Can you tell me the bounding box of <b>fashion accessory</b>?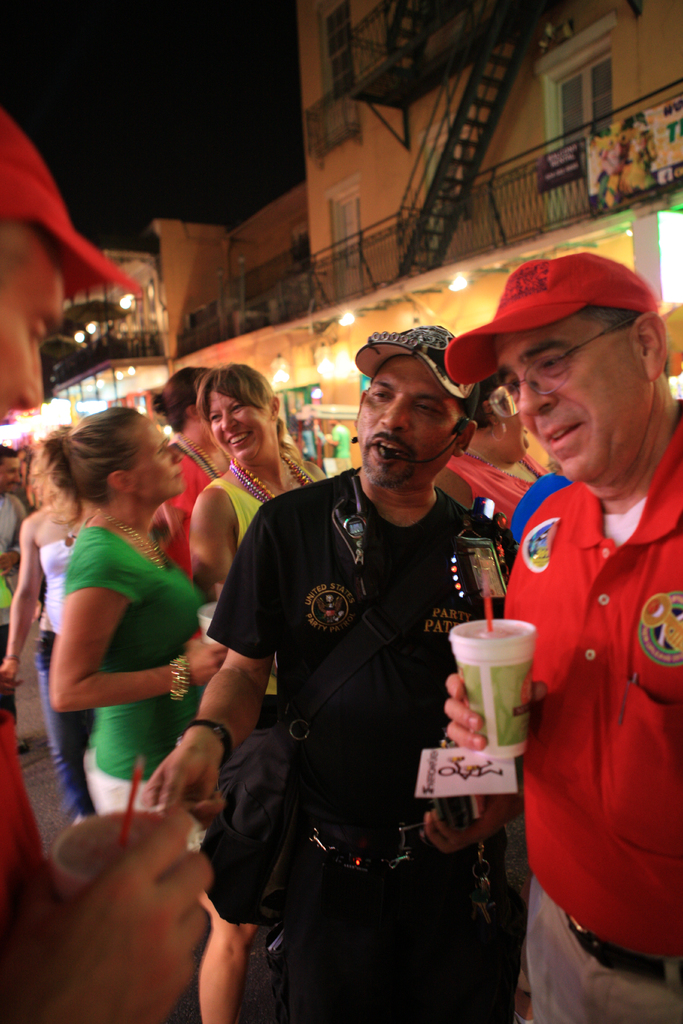
BBox(179, 715, 239, 764).
